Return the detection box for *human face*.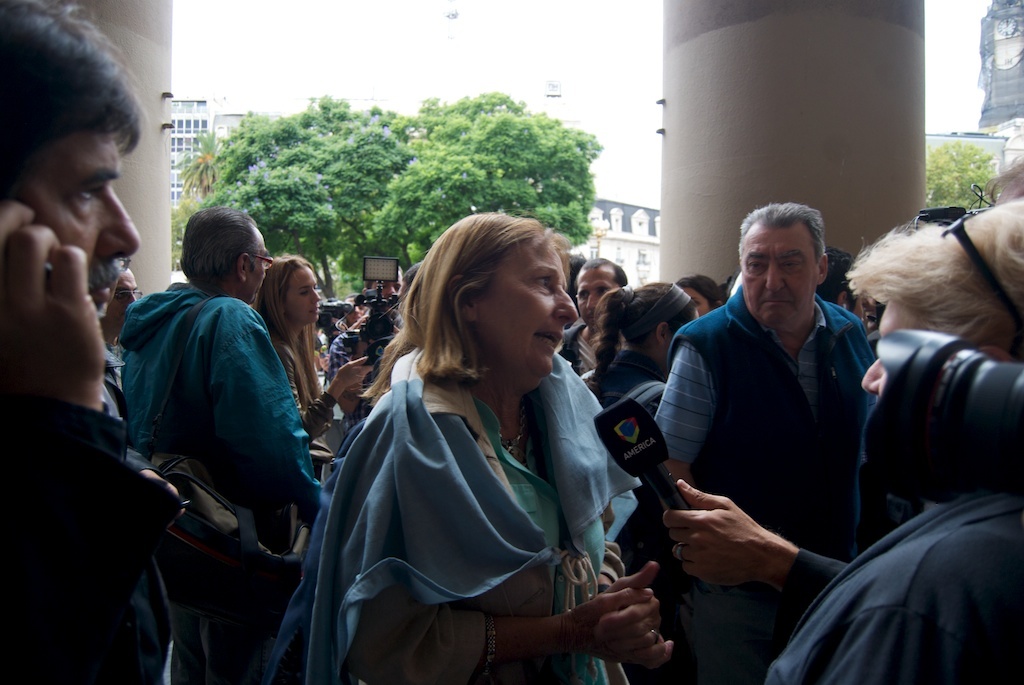
[111,267,142,335].
